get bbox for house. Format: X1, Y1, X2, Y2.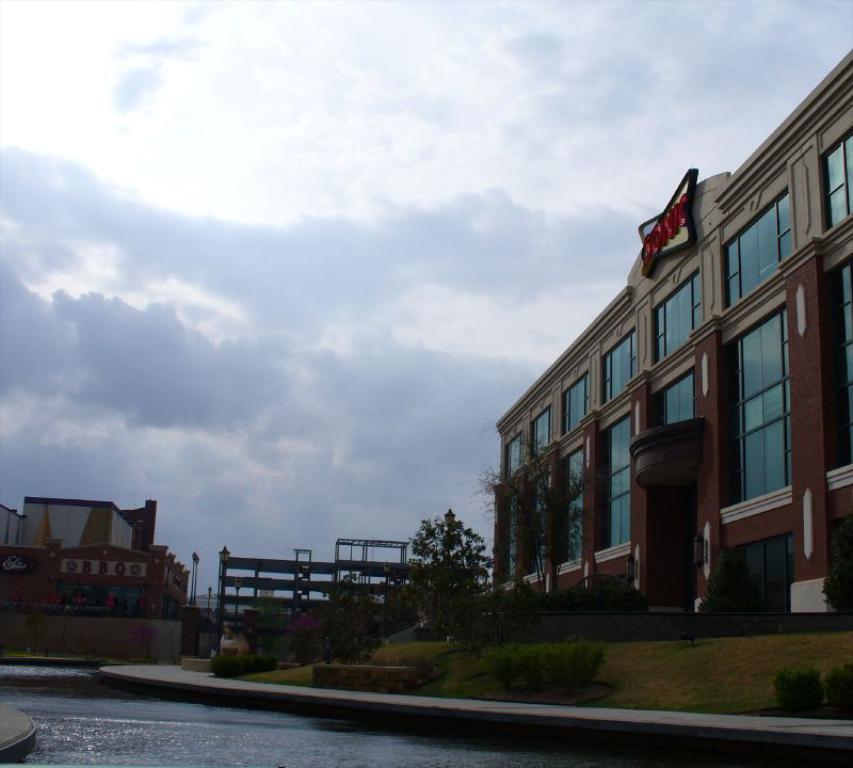
18, 486, 182, 626.
